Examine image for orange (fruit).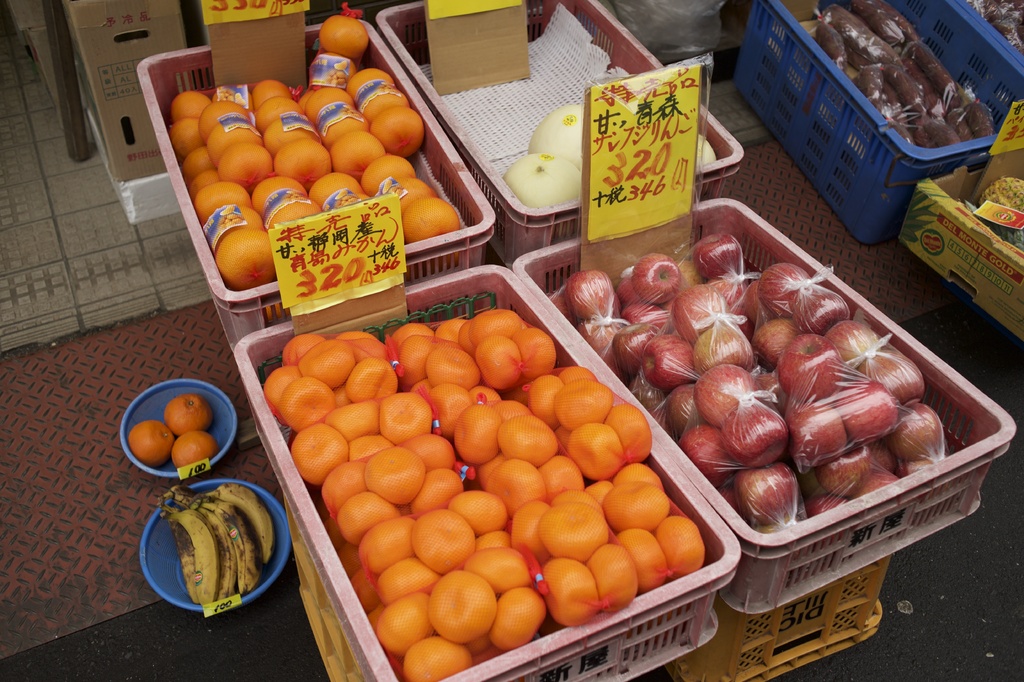
Examination result: <bbox>169, 430, 212, 465</bbox>.
